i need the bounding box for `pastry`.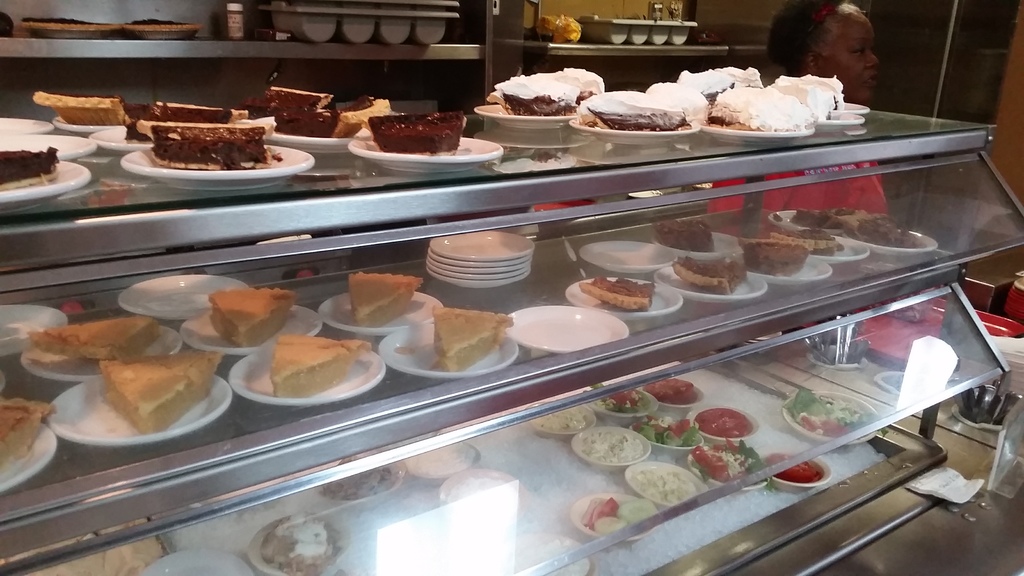
Here it is: locate(30, 316, 157, 358).
